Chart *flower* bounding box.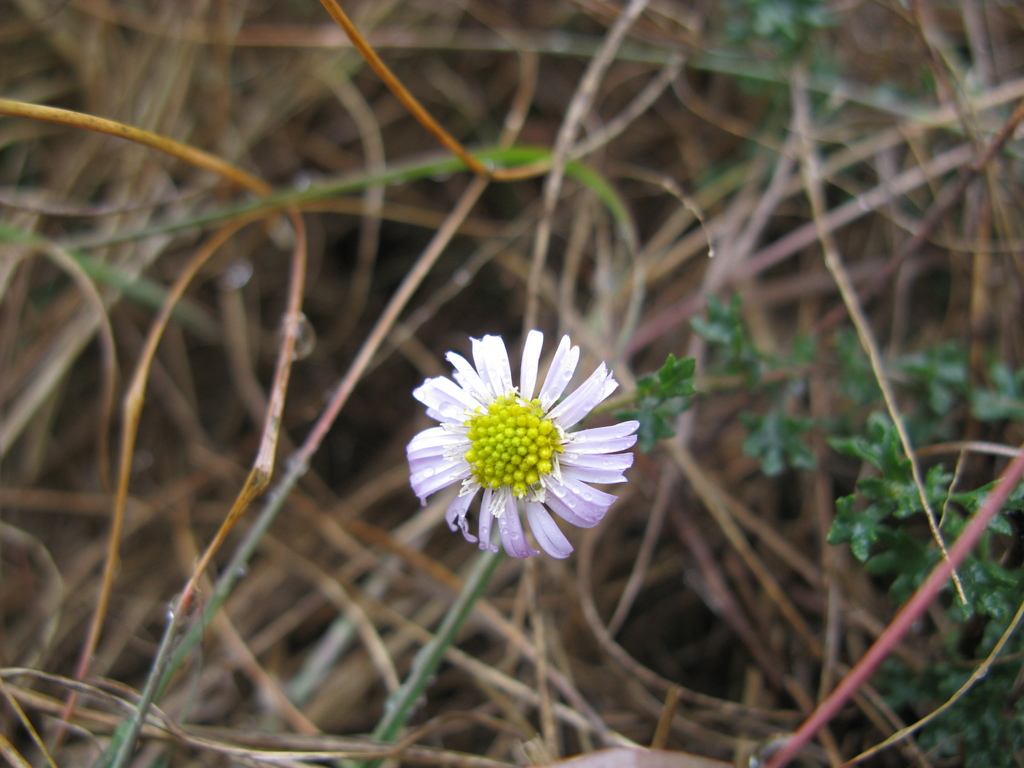
Charted: BBox(399, 329, 644, 570).
